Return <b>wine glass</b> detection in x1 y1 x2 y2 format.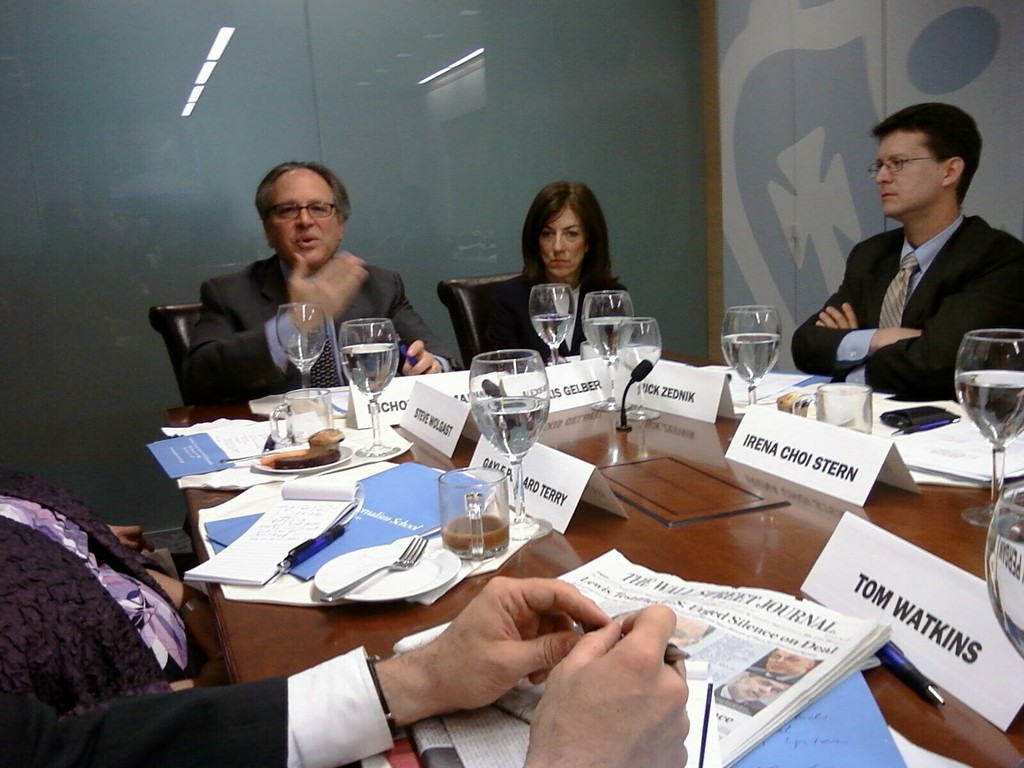
278 303 326 395.
